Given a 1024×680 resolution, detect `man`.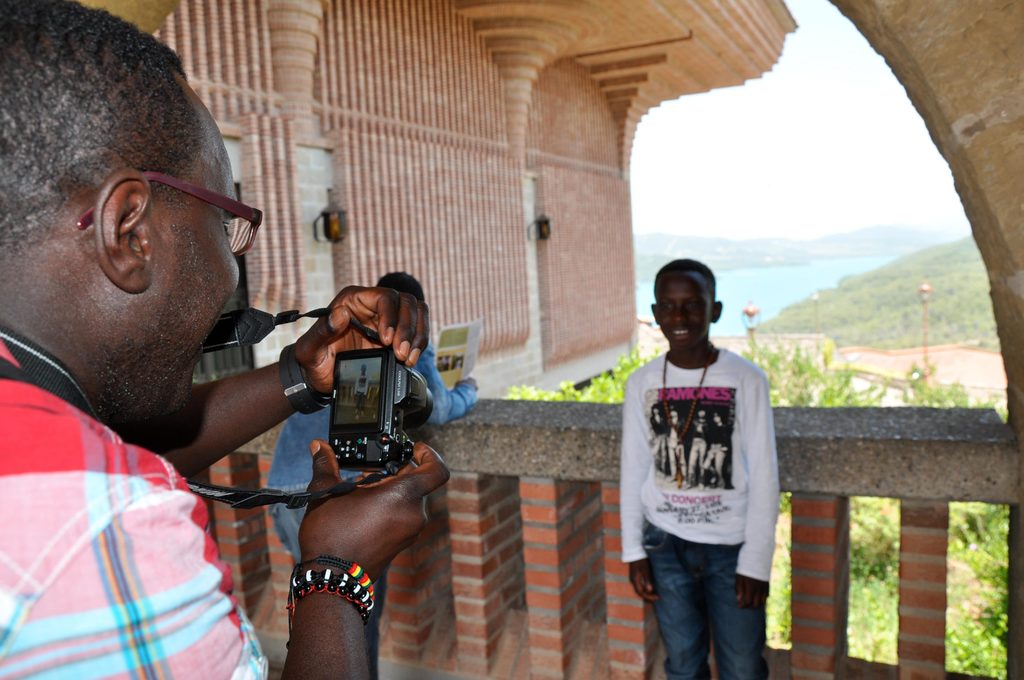
629:257:781:679.
